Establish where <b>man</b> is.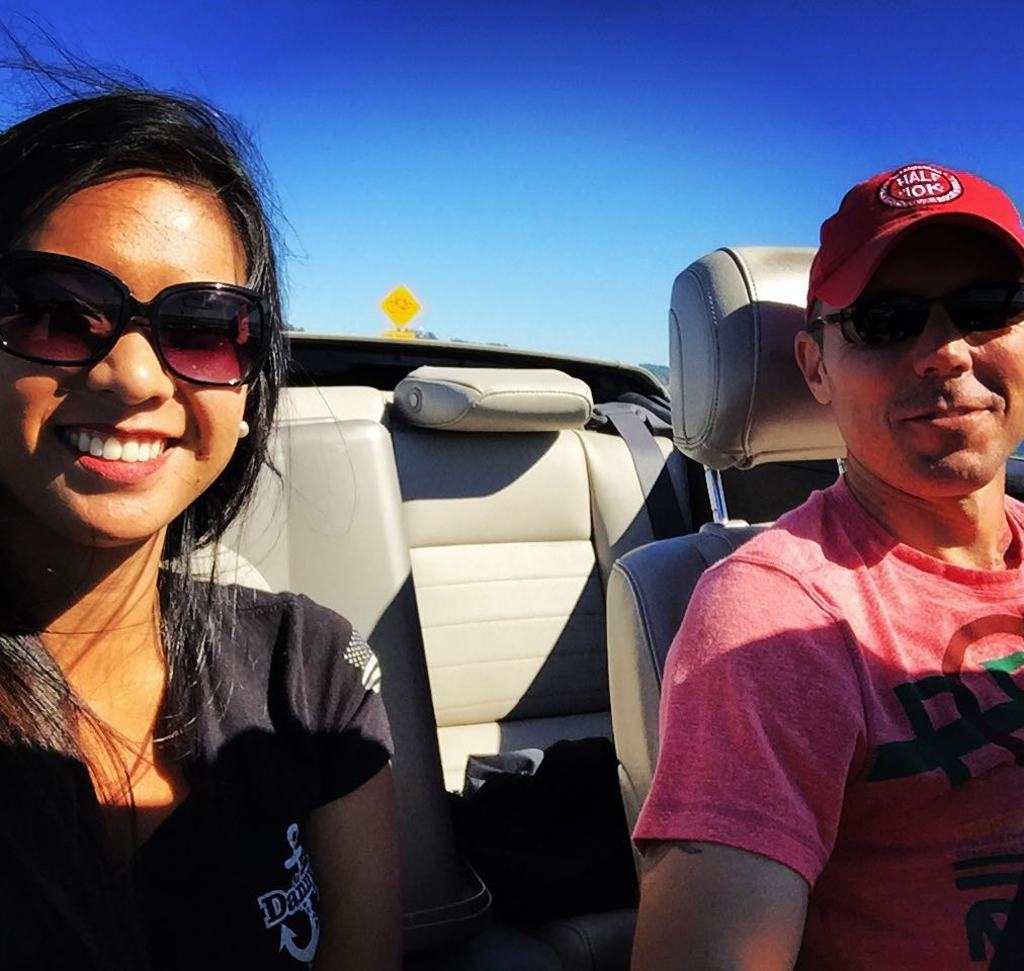
Established at 628/201/1023/947.
